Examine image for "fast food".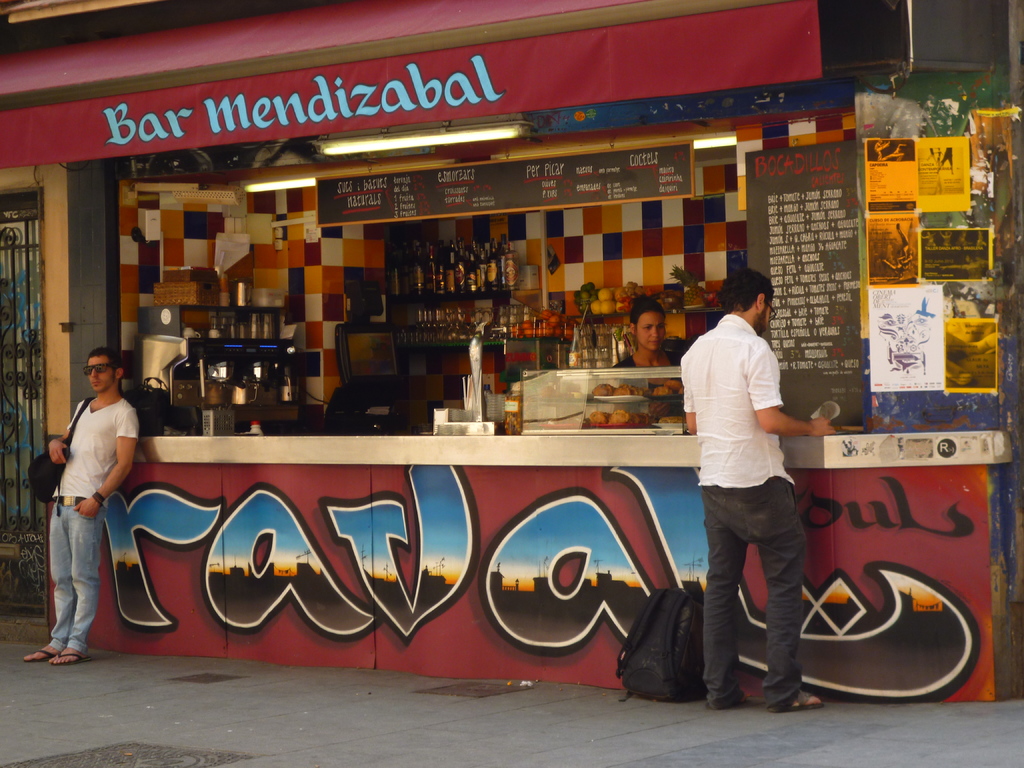
Examination result: rect(591, 381, 615, 396).
